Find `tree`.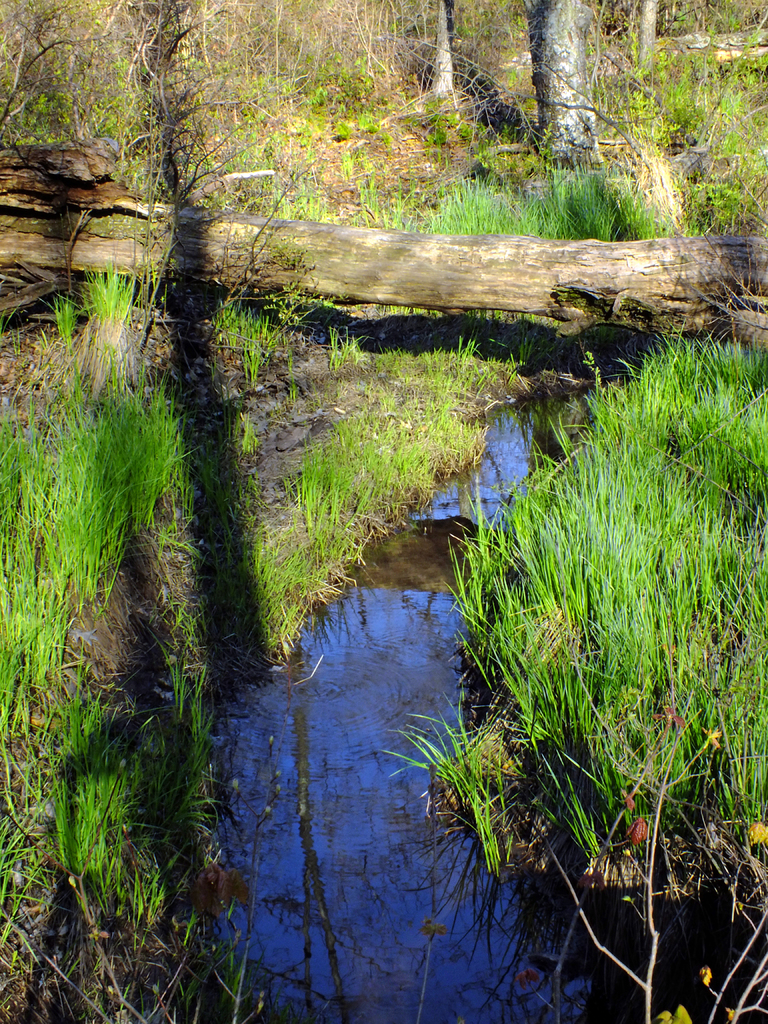
rect(632, 0, 660, 90).
